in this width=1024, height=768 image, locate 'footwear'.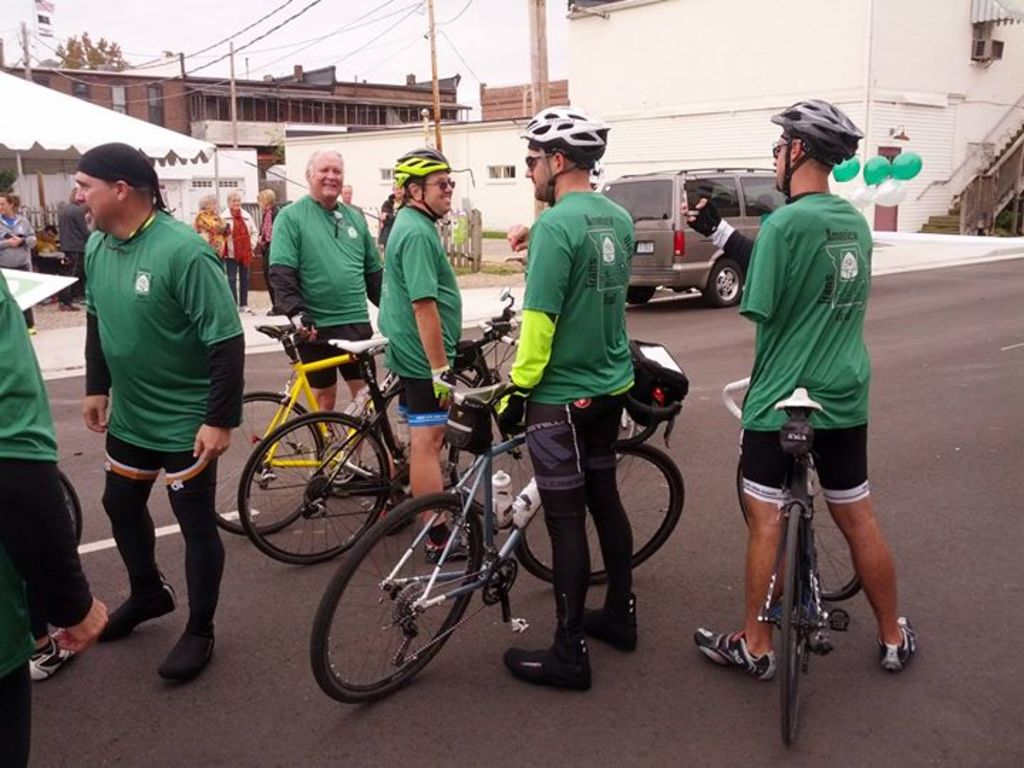
Bounding box: [x1=558, y1=587, x2=649, y2=658].
